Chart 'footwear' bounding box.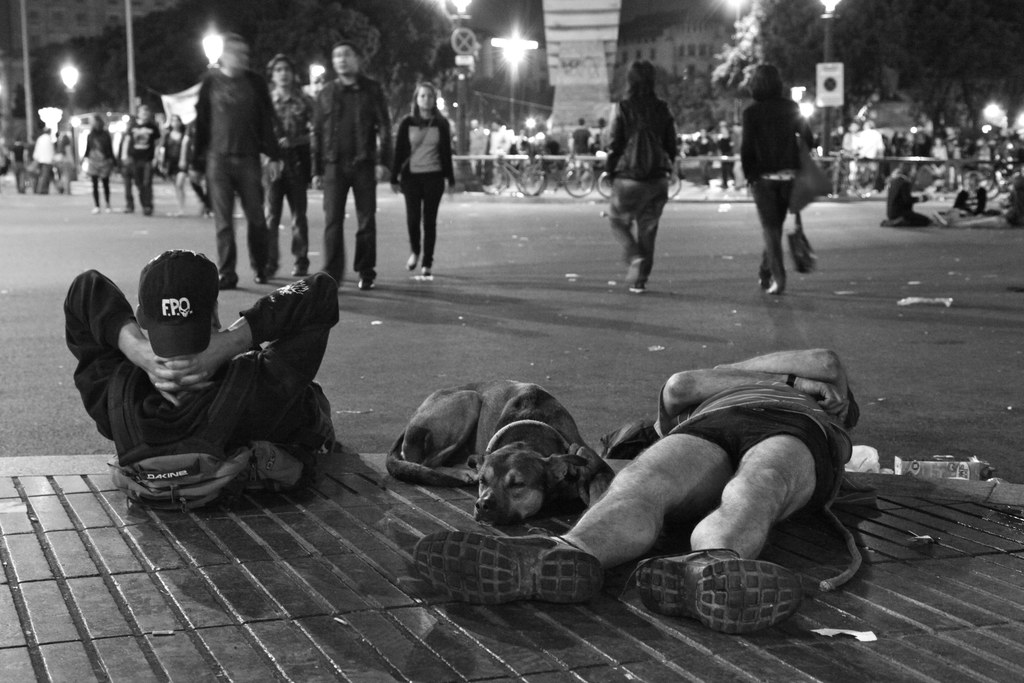
Charted: bbox=[413, 536, 605, 604].
